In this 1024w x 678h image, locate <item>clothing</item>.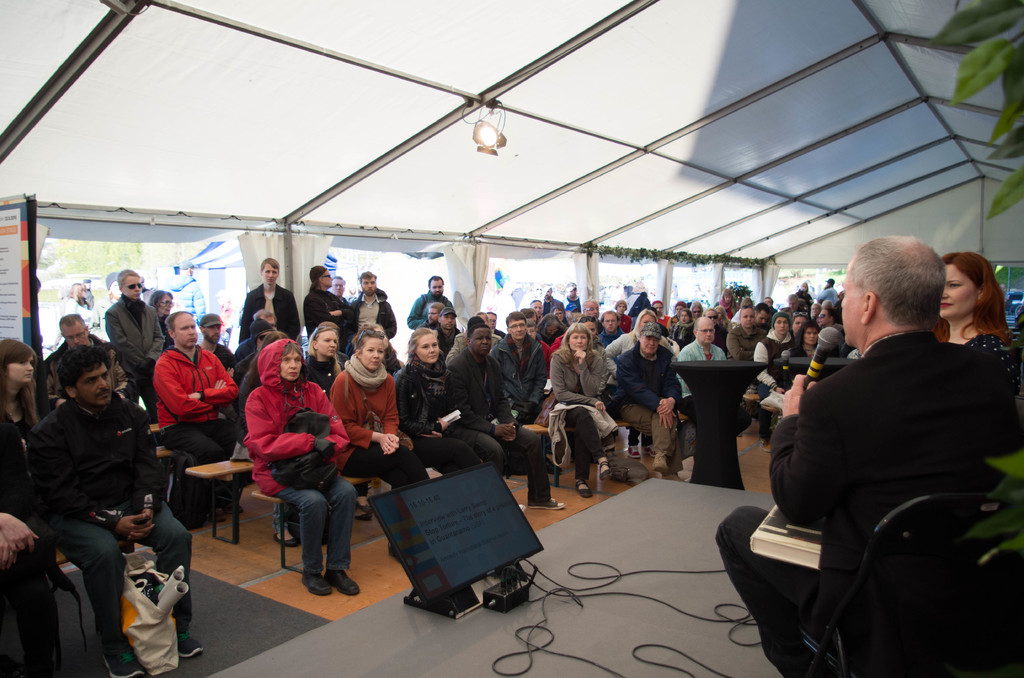
Bounding box: crop(610, 307, 631, 331).
